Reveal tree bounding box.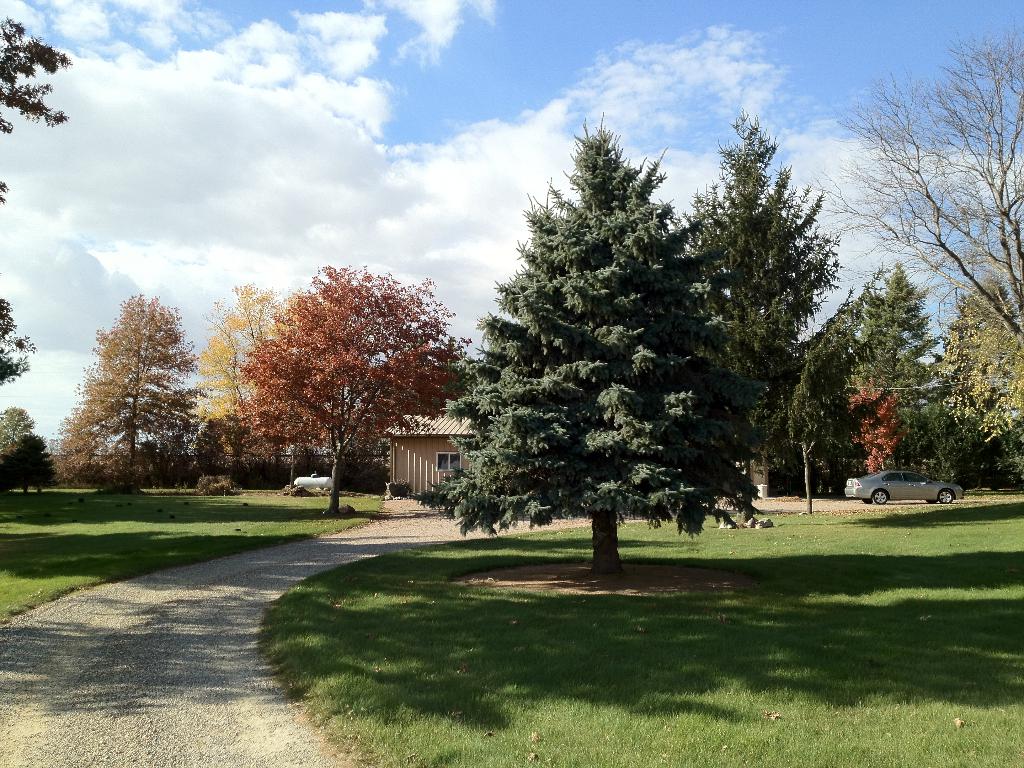
Revealed: bbox=(0, 396, 49, 487).
